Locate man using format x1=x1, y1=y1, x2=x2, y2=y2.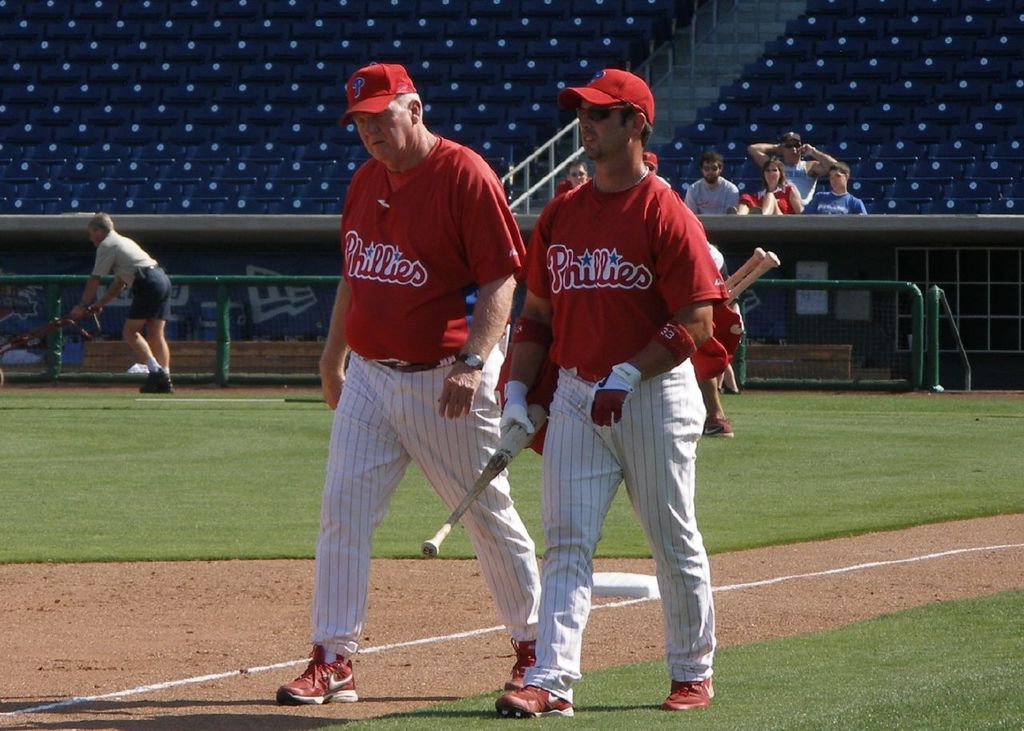
x1=492, y1=55, x2=733, y2=721.
